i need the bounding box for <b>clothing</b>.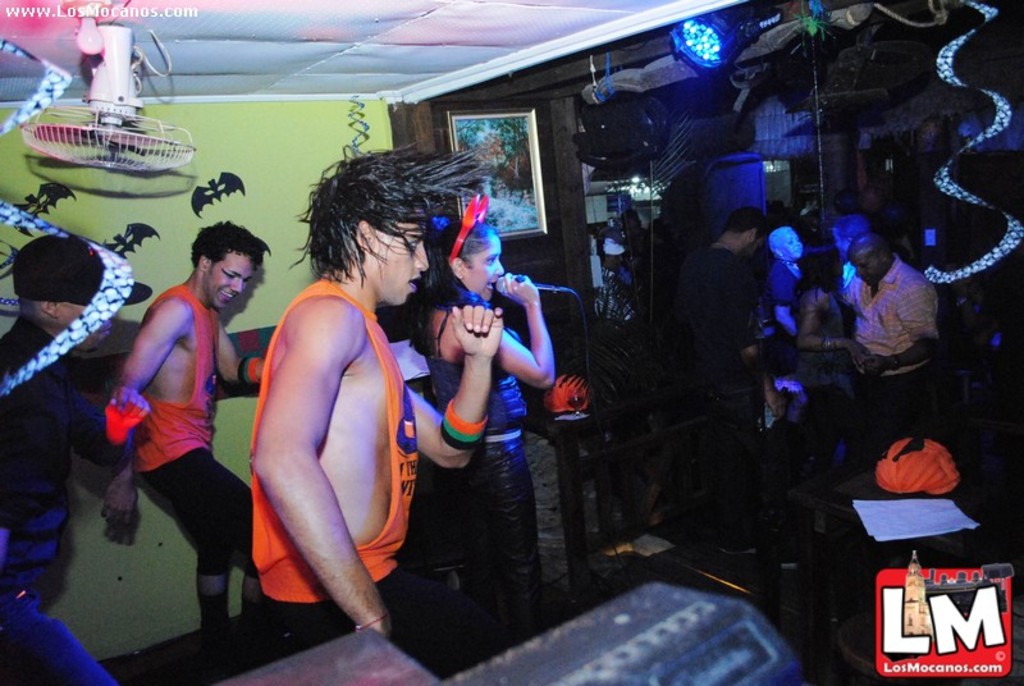
Here it is: 672,248,763,536.
